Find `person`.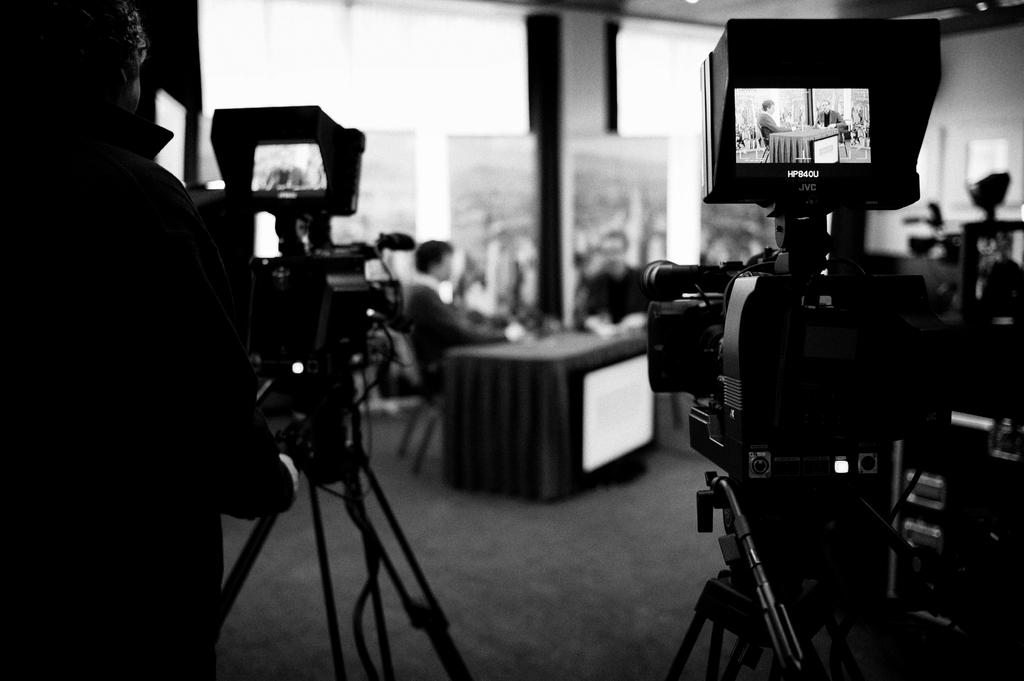
399/227/517/401.
